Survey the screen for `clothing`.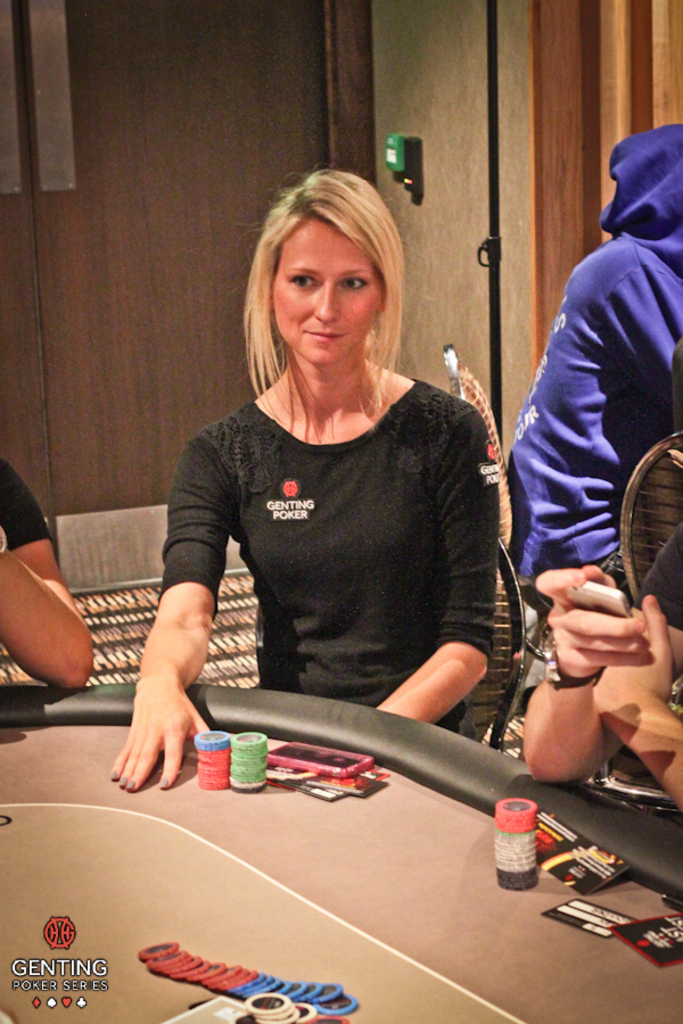
Survey found: <box>161,397,497,730</box>.
